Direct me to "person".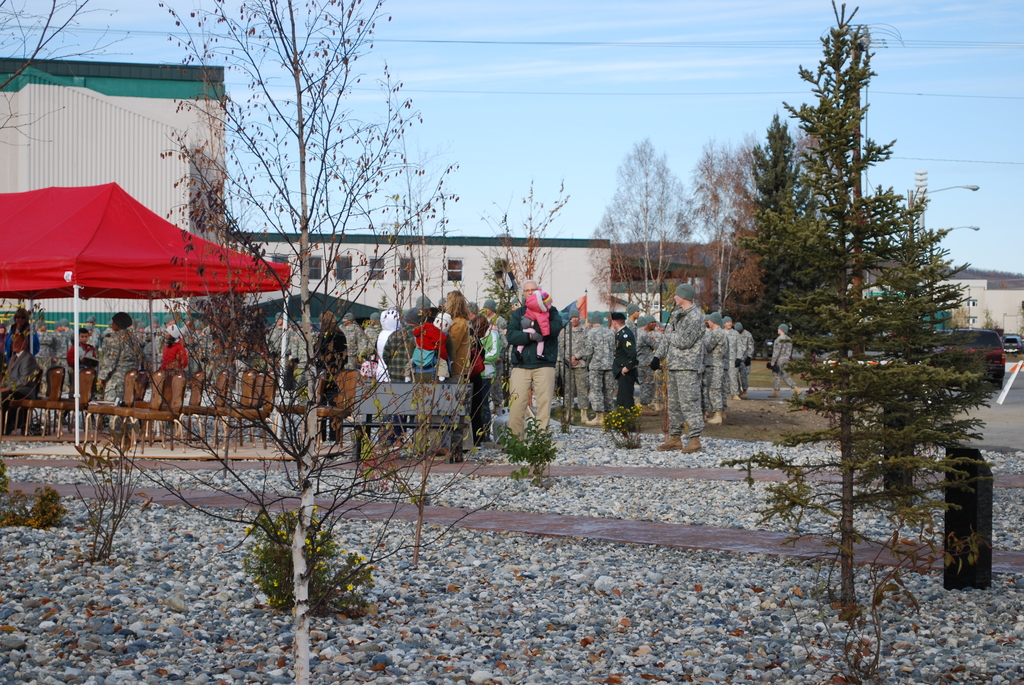
Direction: <region>0, 331, 32, 430</region>.
